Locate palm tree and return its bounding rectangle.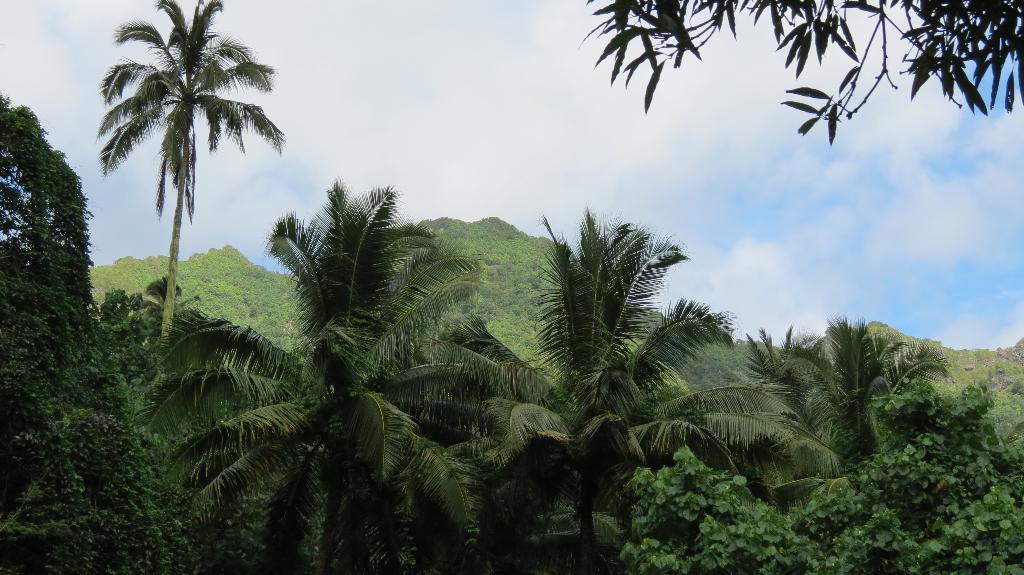
{"x1": 490, "y1": 221, "x2": 726, "y2": 551}.
